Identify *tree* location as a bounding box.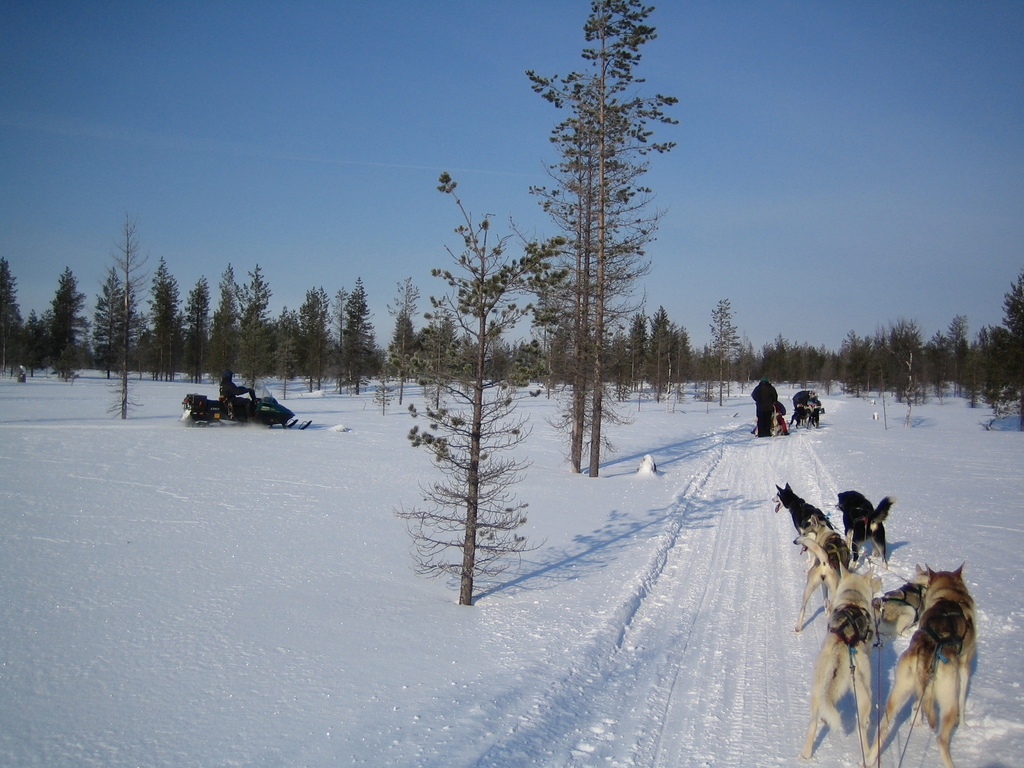
pyautogui.locateOnScreen(333, 274, 380, 395).
